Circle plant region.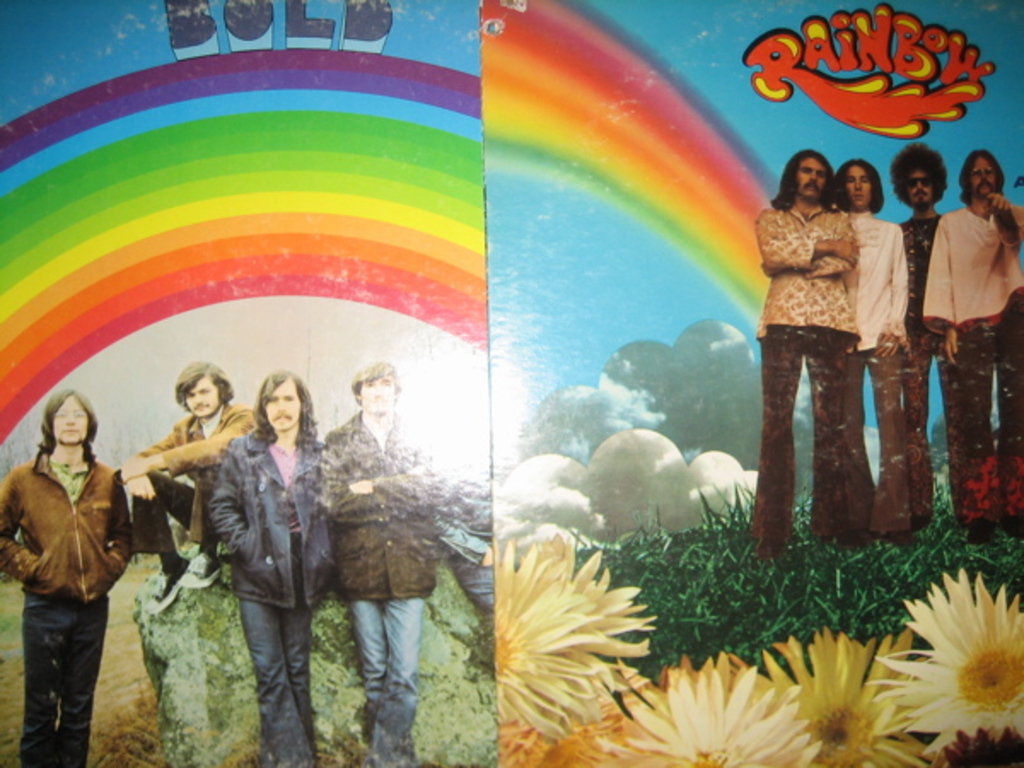
Region: (0,568,31,766).
